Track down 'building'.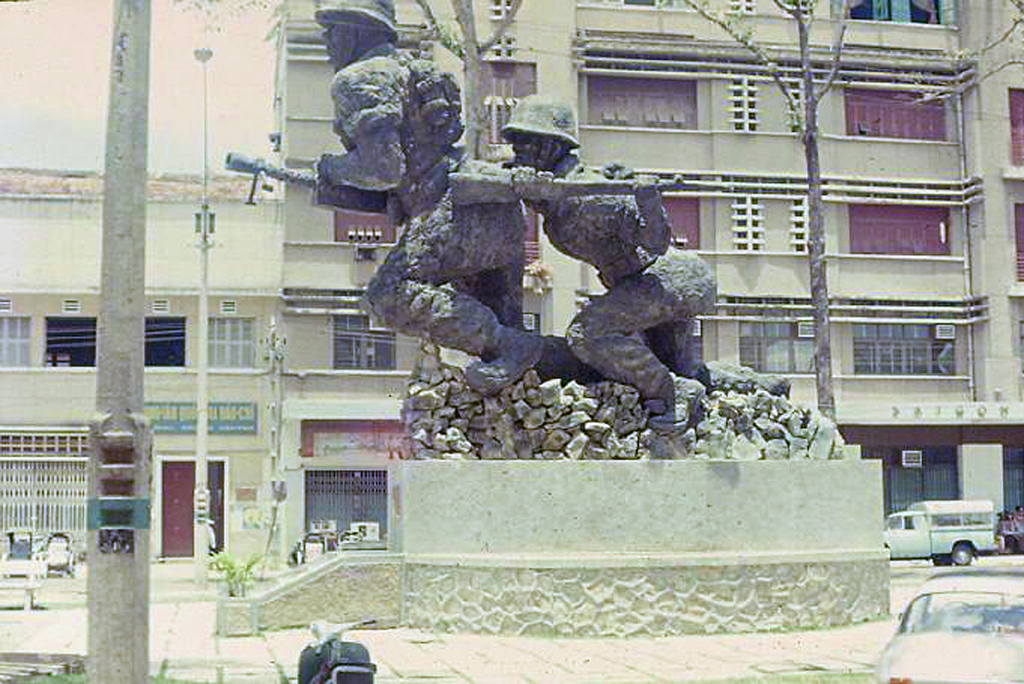
Tracked to 266:0:1023:578.
